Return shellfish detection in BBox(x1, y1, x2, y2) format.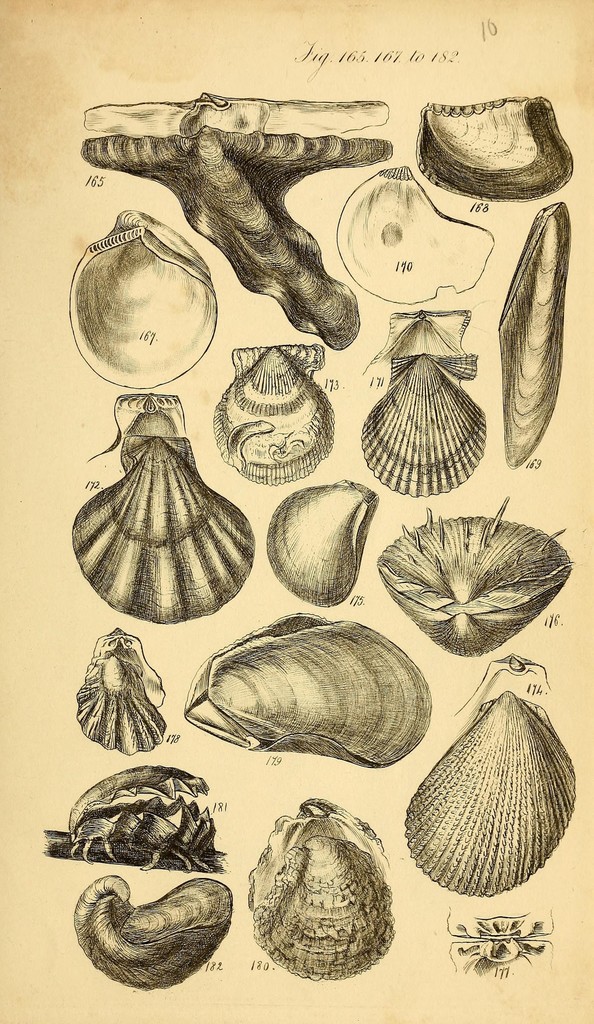
BBox(373, 495, 578, 660).
